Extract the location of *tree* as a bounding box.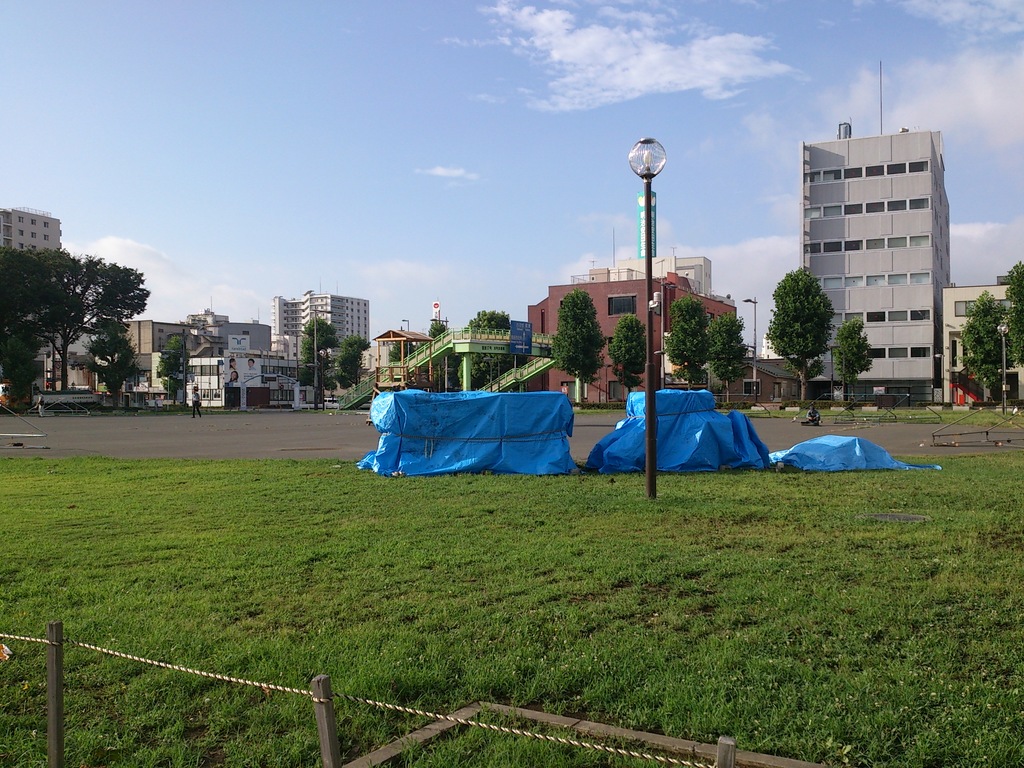
rect(158, 333, 189, 392).
